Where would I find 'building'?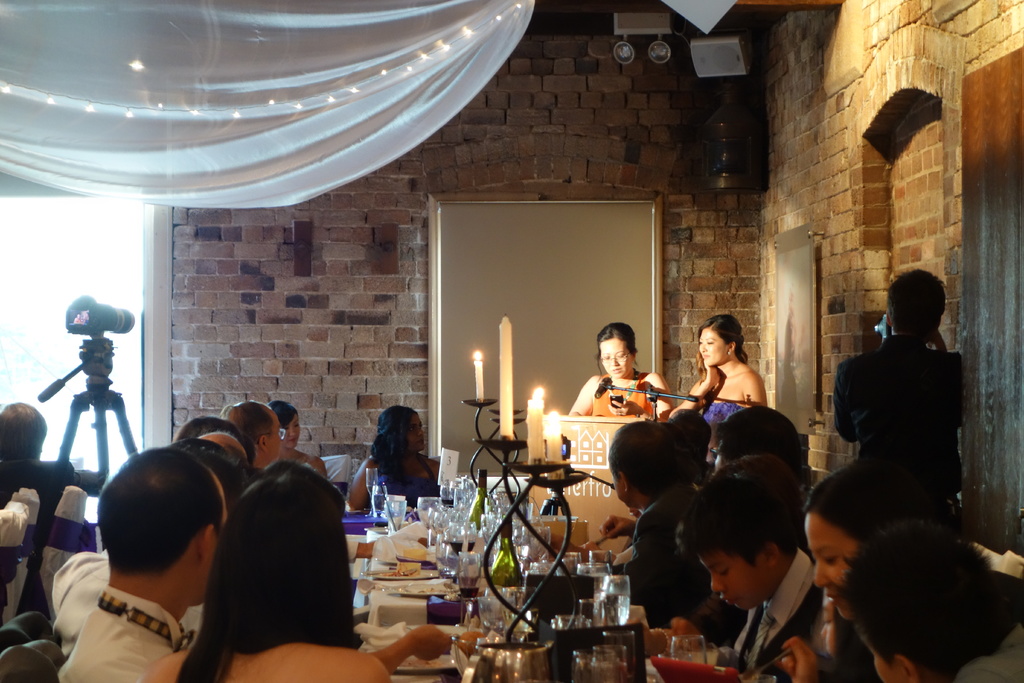
At rect(0, 0, 1023, 682).
